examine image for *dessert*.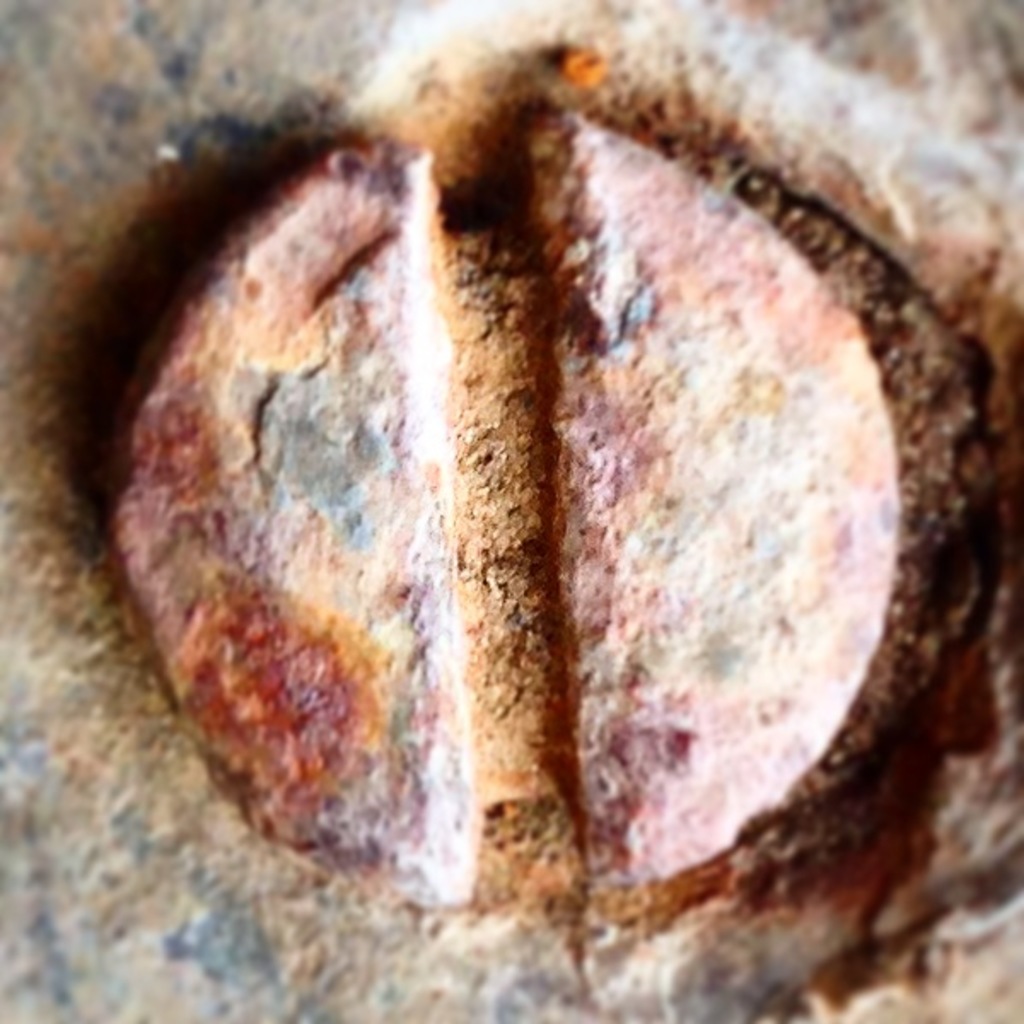
Examination result: left=34, top=0, right=983, bottom=971.
